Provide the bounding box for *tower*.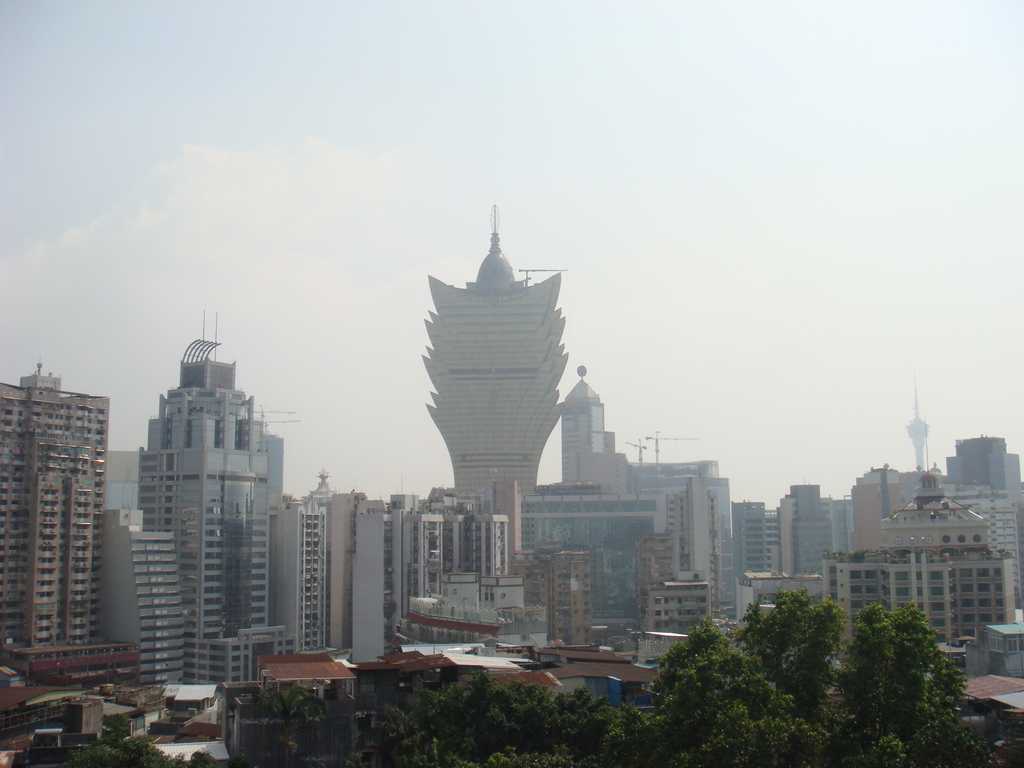
(left=735, top=502, right=764, bottom=586).
